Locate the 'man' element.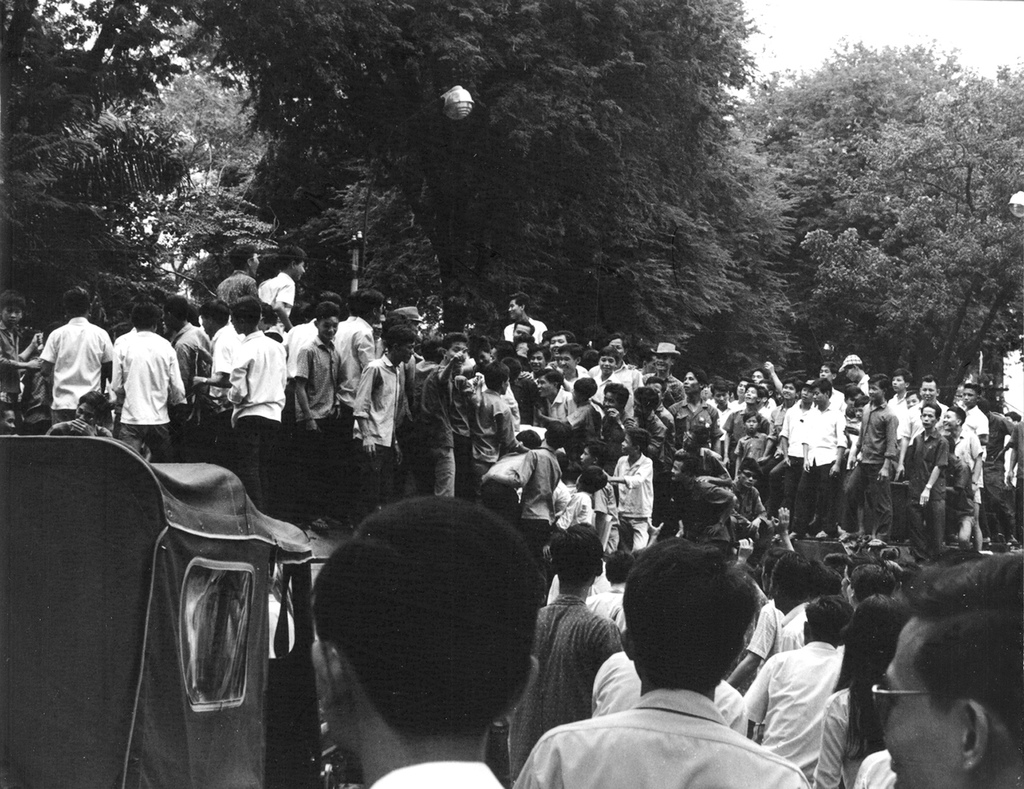
Element bbox: bbox(920, 378, 944, 418).
